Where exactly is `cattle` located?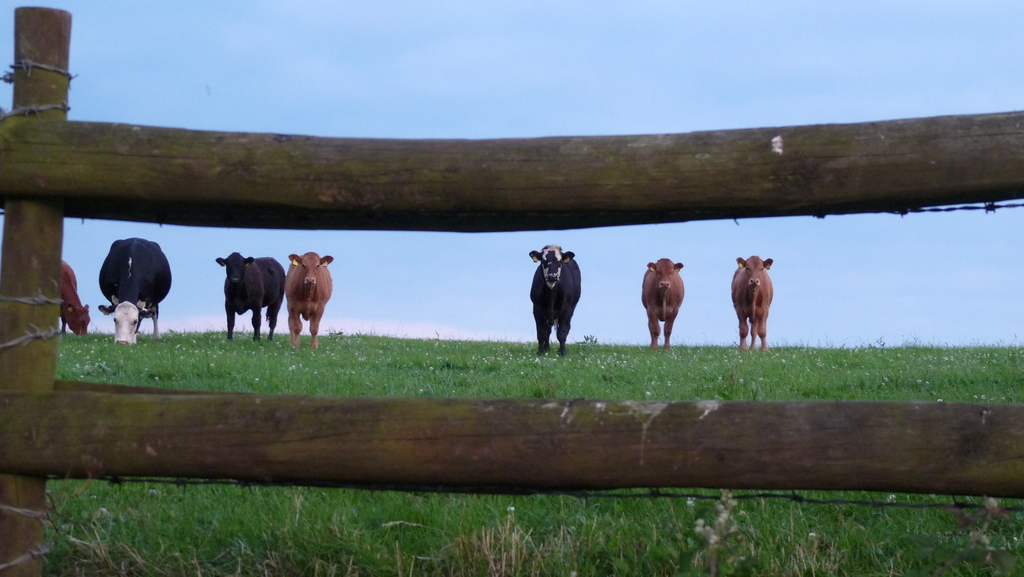
Its bounding box is [525, 240, 587, 361].
